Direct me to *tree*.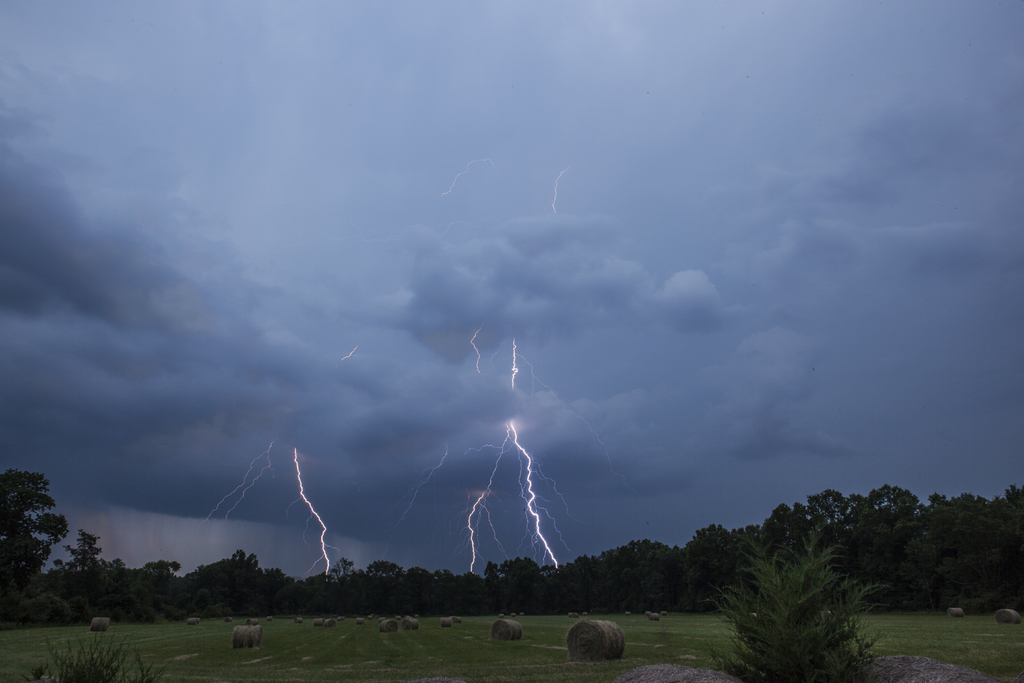
Direction: <bbox>766, 466, 863, 607</bbox>.
